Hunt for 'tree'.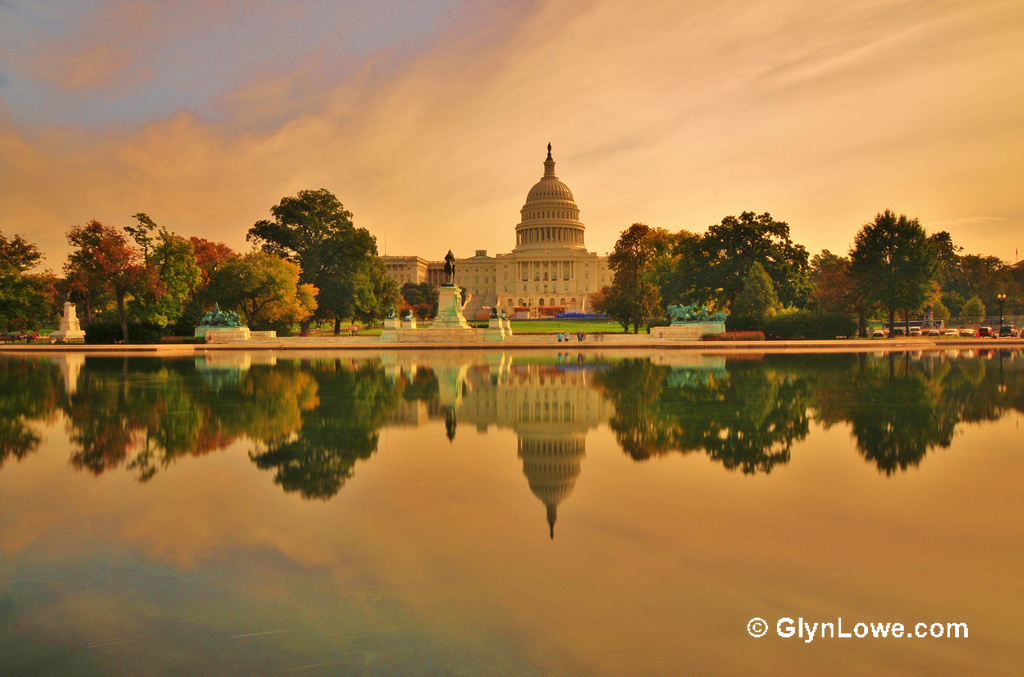
Hunted down at [995,252,1023,314].
